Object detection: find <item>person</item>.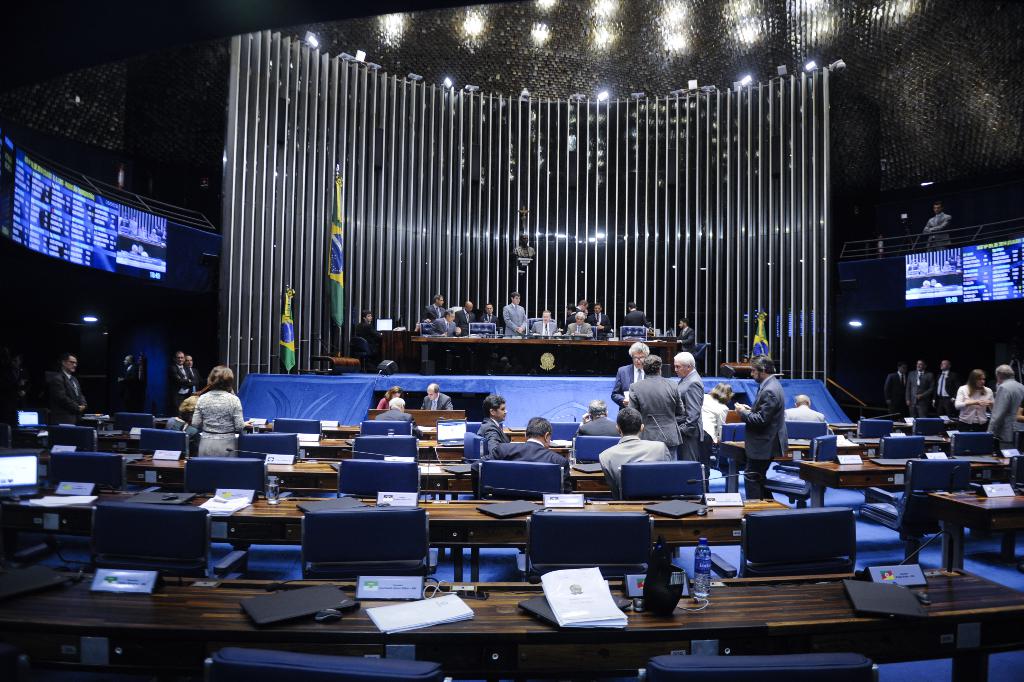
left=621, top=303, right=652, bottom=329.
